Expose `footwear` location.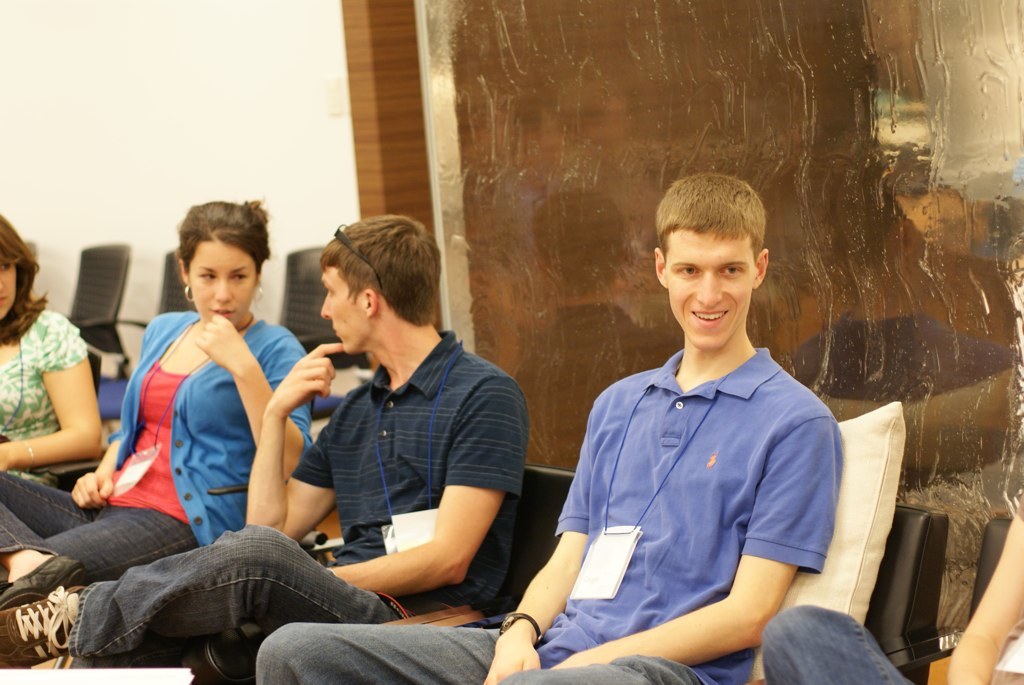
Exposed at [2,584,86,676].
